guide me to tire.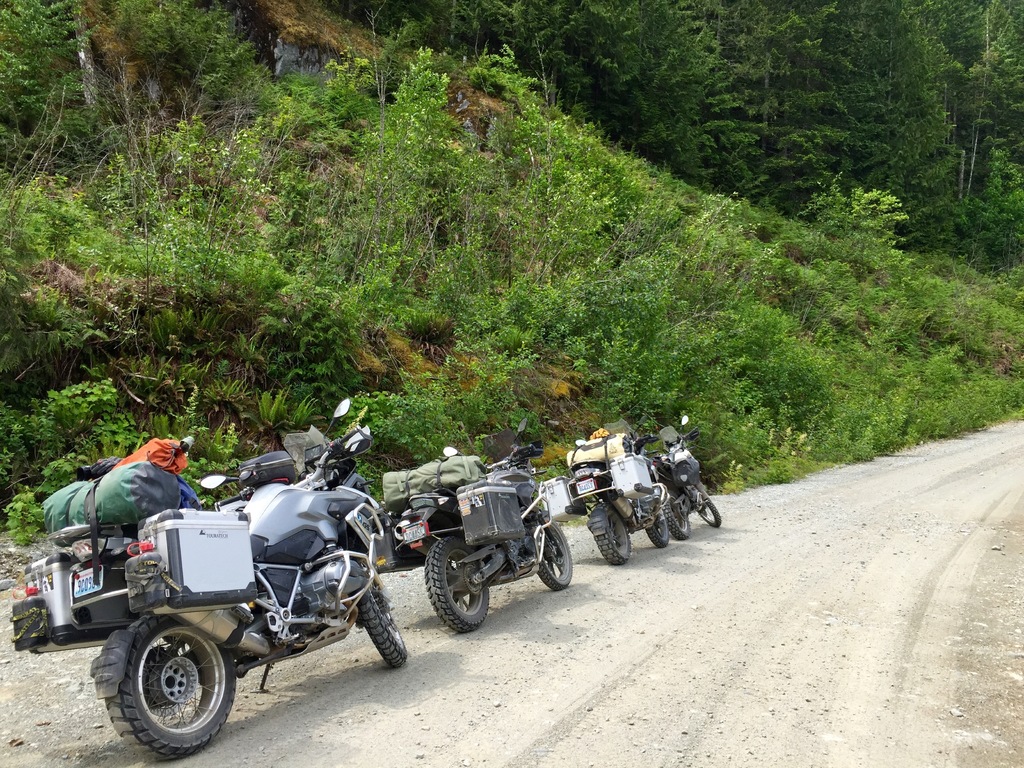
Guidance: x1=692 y1=488 x2=724 y2=527.
